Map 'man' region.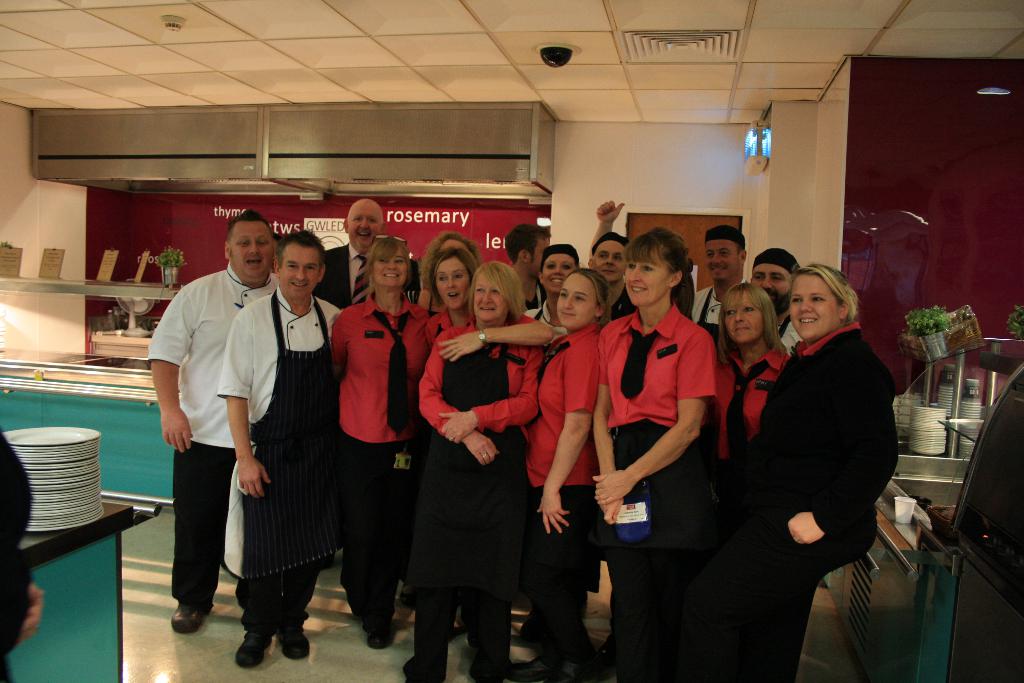
Mapped to 588 229 632 317.
